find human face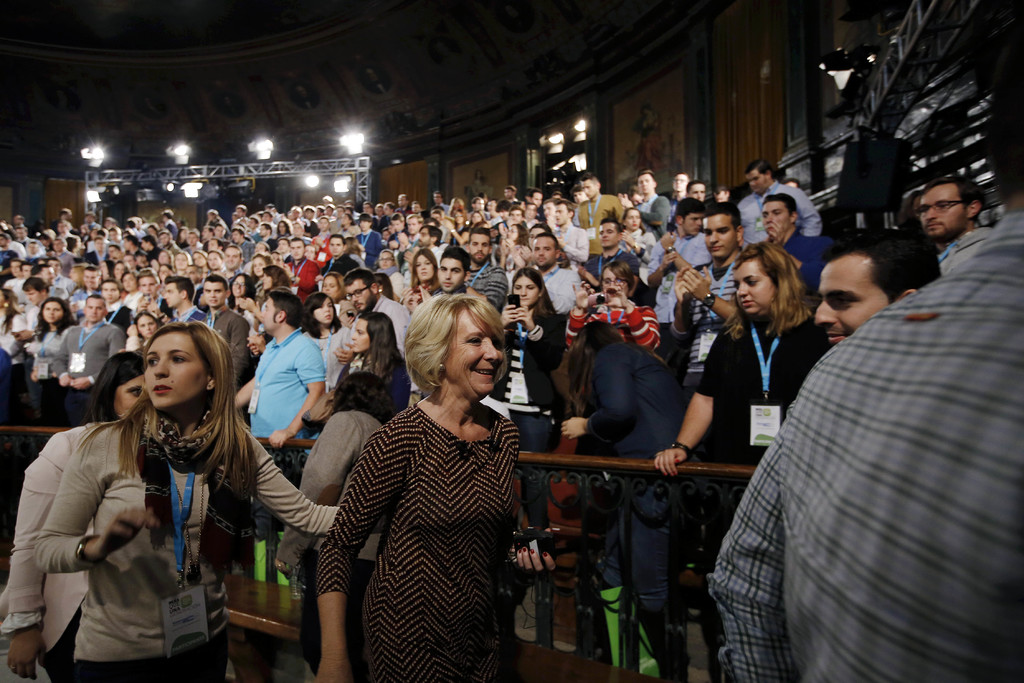
Rect(512, 276, 537, 307)
